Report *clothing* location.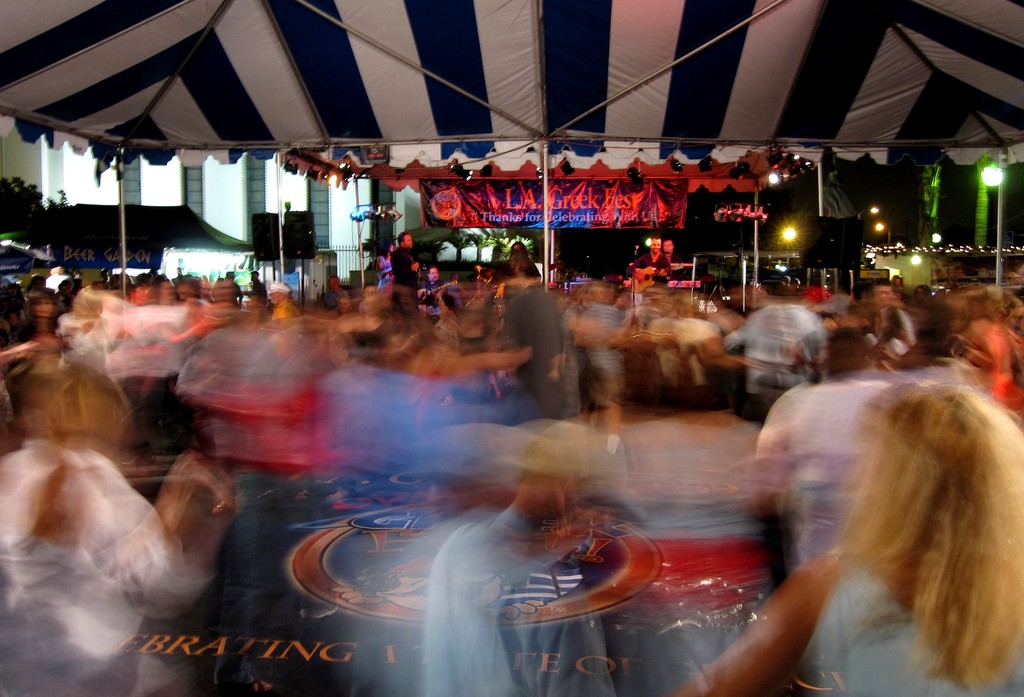
Report: box=[728, 308, 829, 389].
